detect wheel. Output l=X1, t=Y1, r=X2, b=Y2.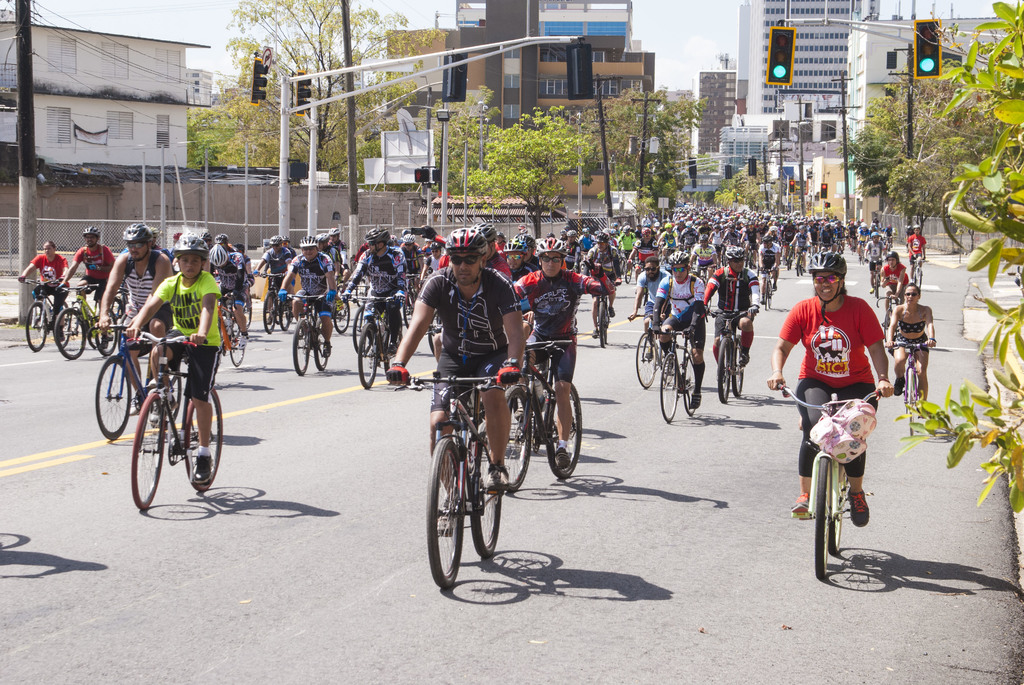
l=131, t=389, r=165, b=515.
